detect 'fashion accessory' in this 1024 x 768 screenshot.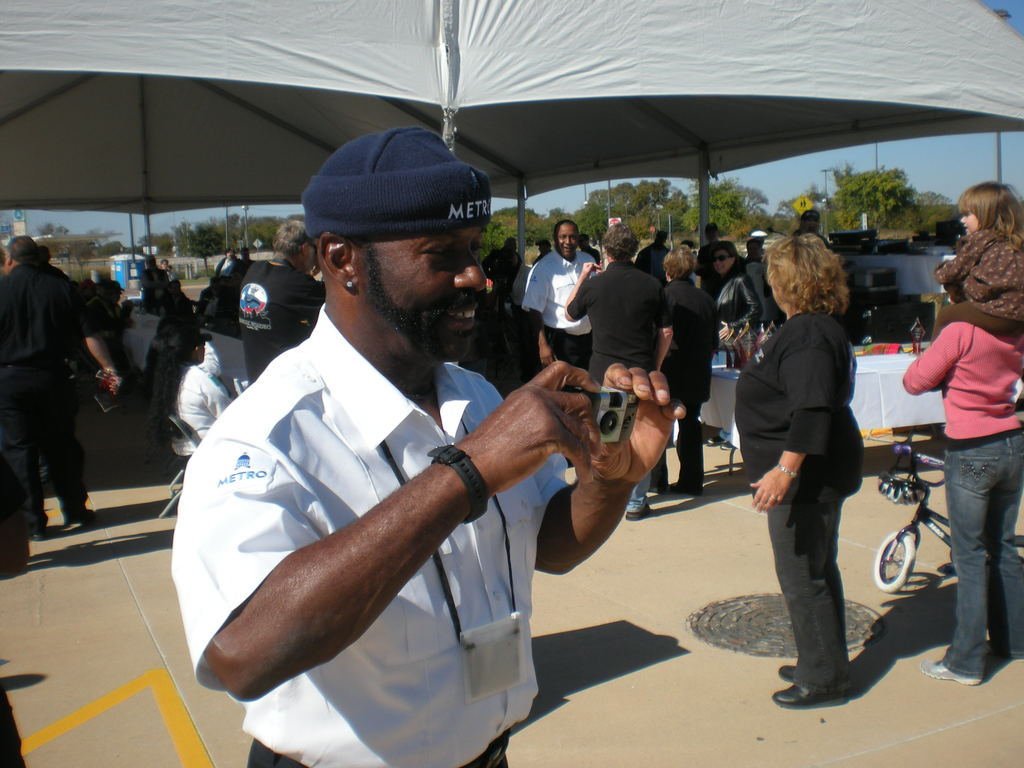
Detection: box(342, 276, 355, 290).
